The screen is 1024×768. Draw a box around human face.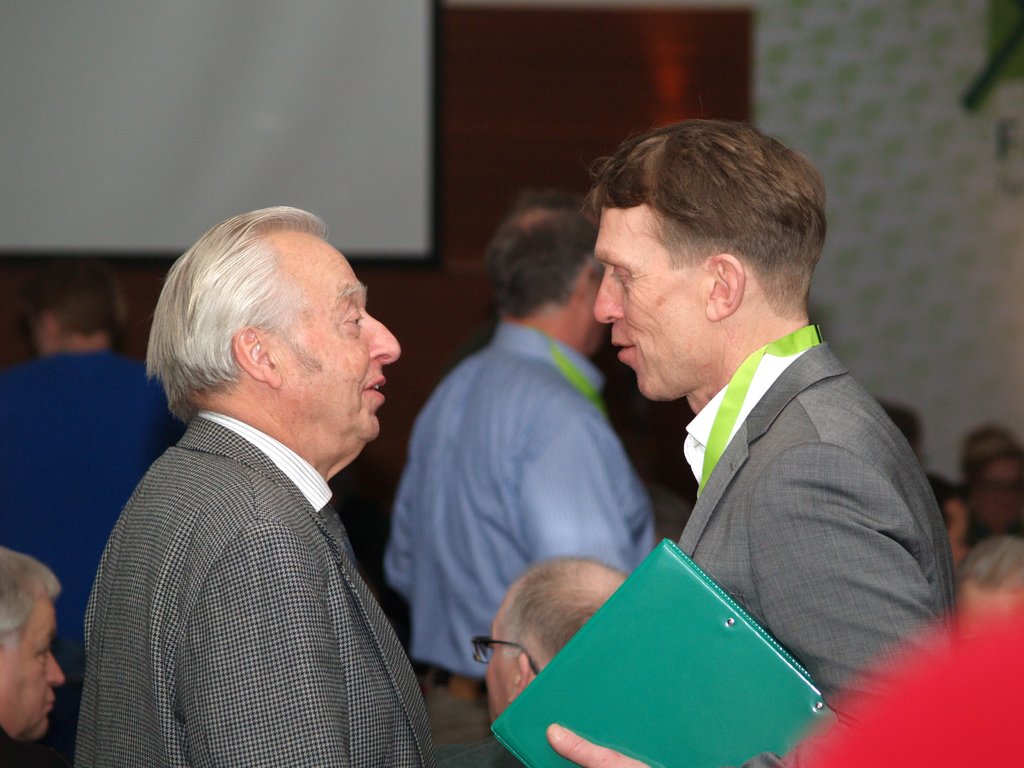
(left=480, top=596, right=524, bottom=726).
